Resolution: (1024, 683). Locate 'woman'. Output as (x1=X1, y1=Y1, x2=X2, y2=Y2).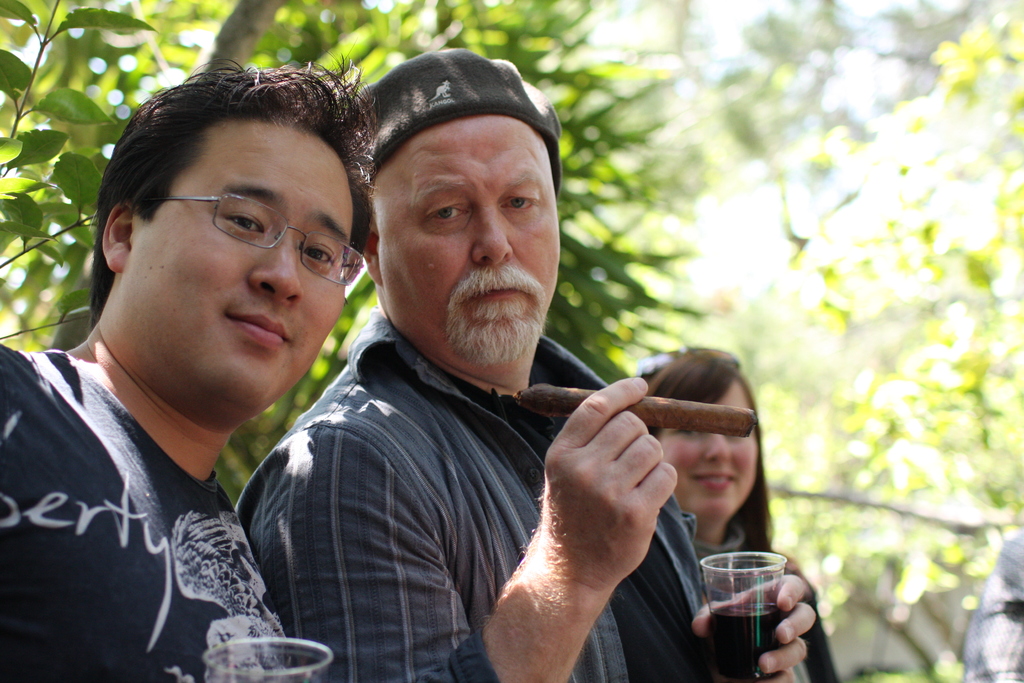
(x1=578, y1=322, x2=863, y2=682).
